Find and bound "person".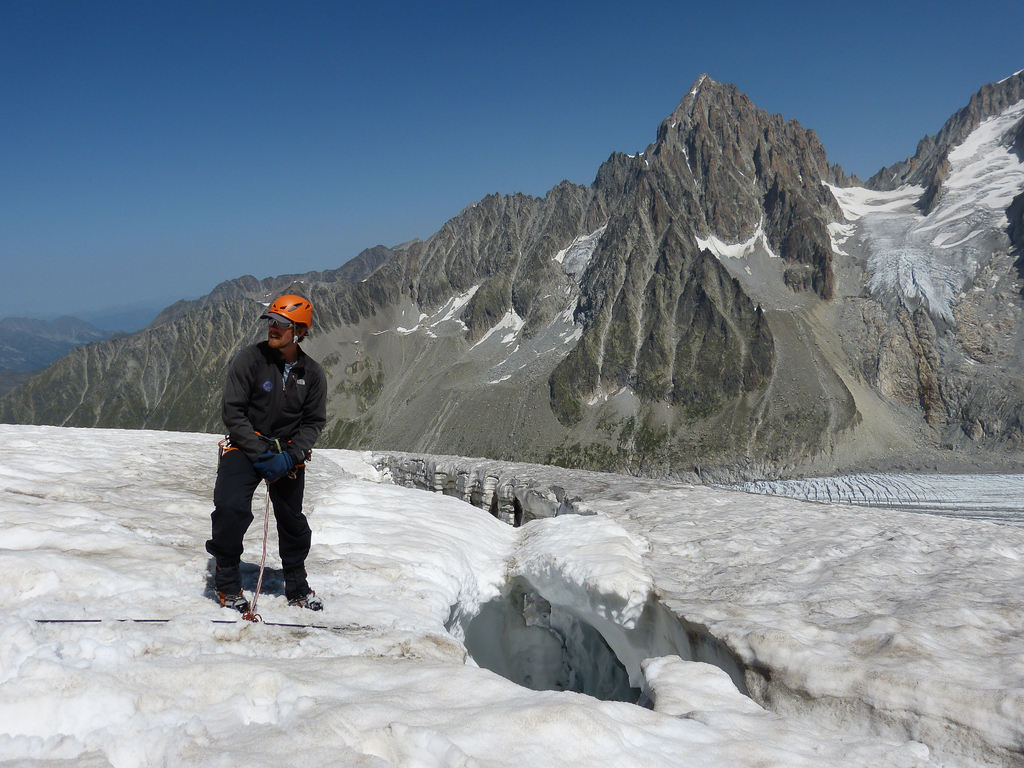
Bound: BBox(208, 277, 319, 660).
